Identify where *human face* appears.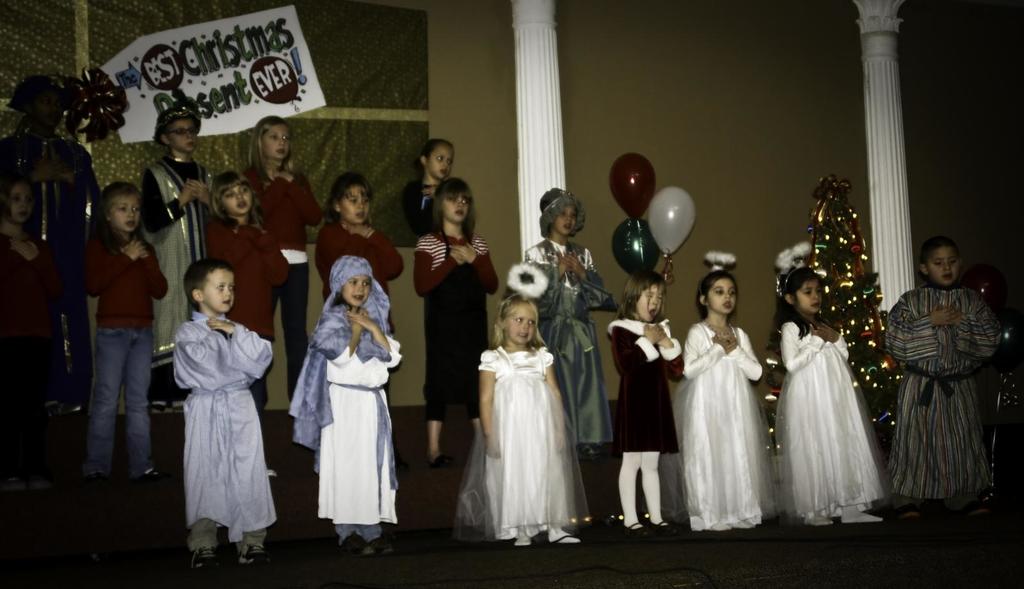
Appears at Rect(555, 199, 578, 235).
